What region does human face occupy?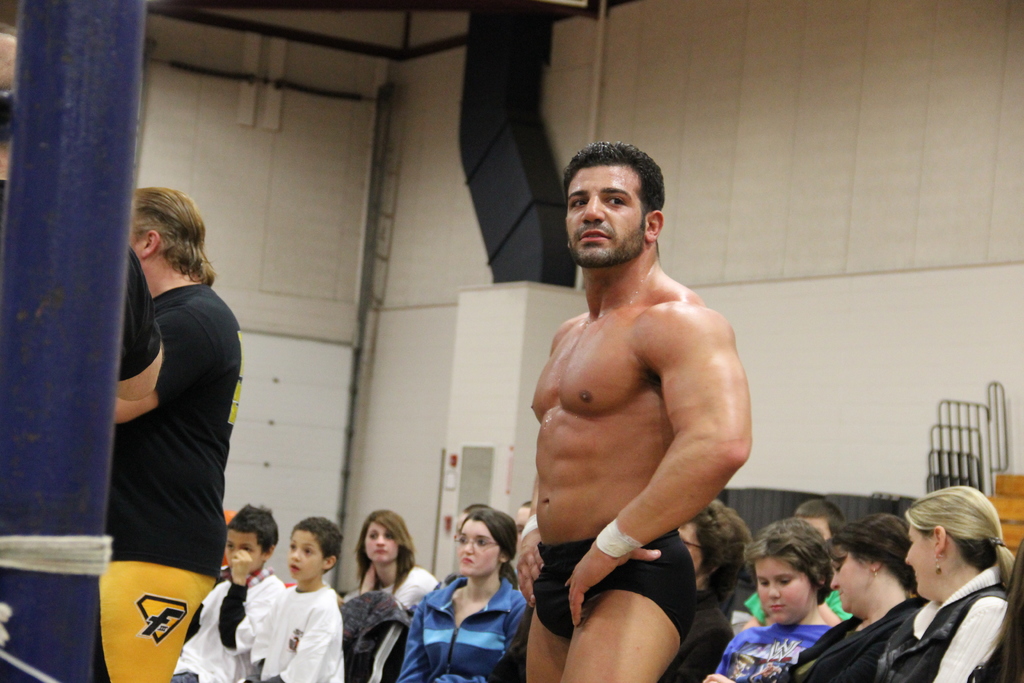
{"x1": 753, "y1": 556, "x2": 808, "y2": 629}.
